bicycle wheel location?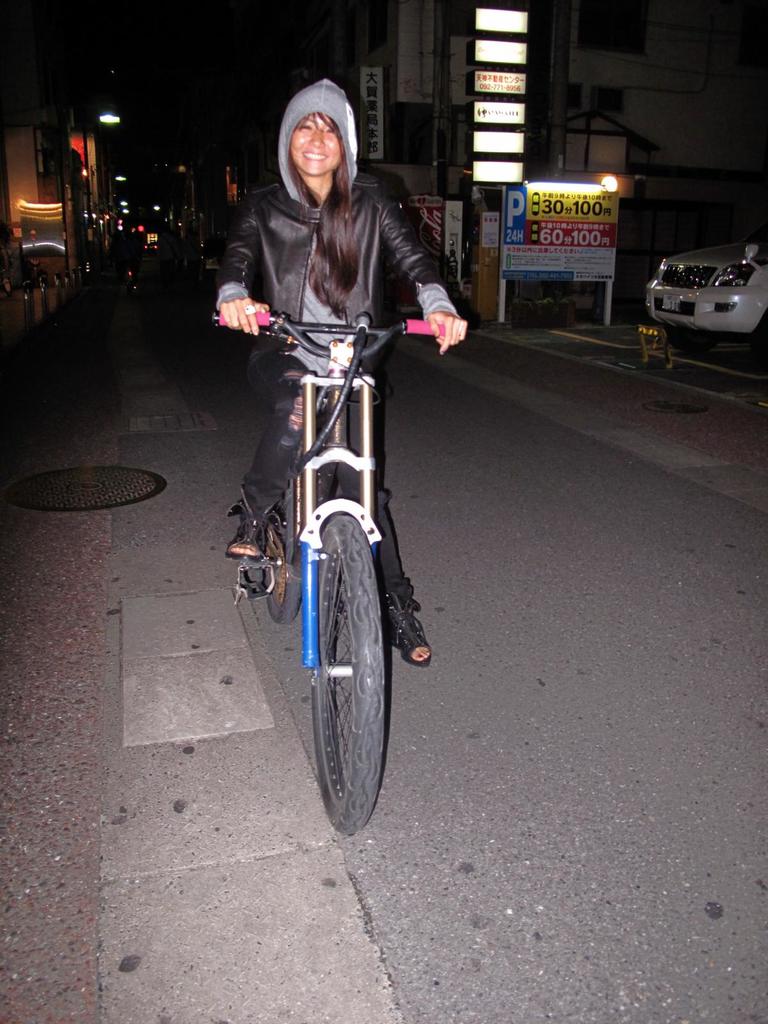
<box>266,458,311,619</box>
